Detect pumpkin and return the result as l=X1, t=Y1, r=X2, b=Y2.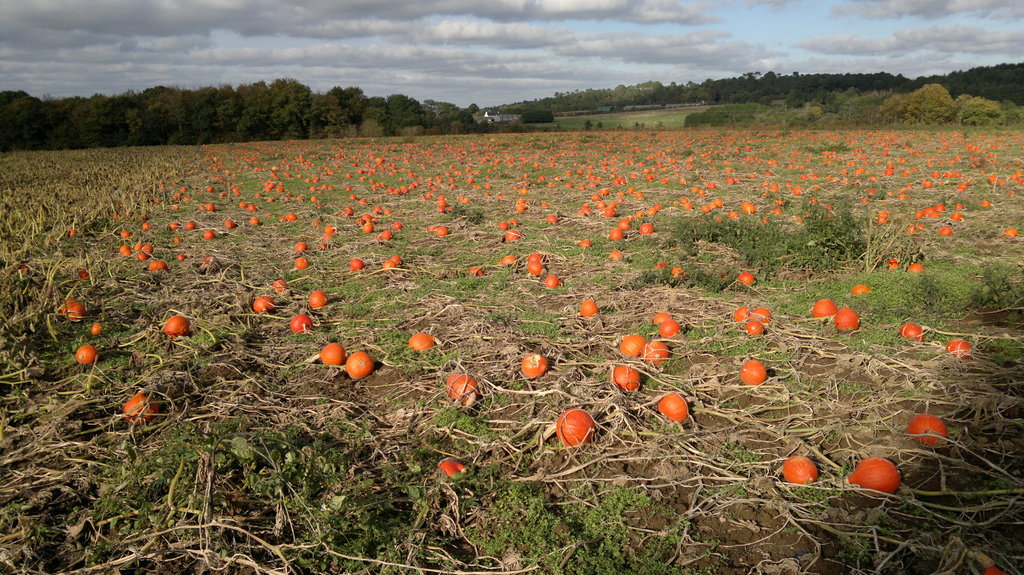
l=782, t=453, r=822, b=487.
